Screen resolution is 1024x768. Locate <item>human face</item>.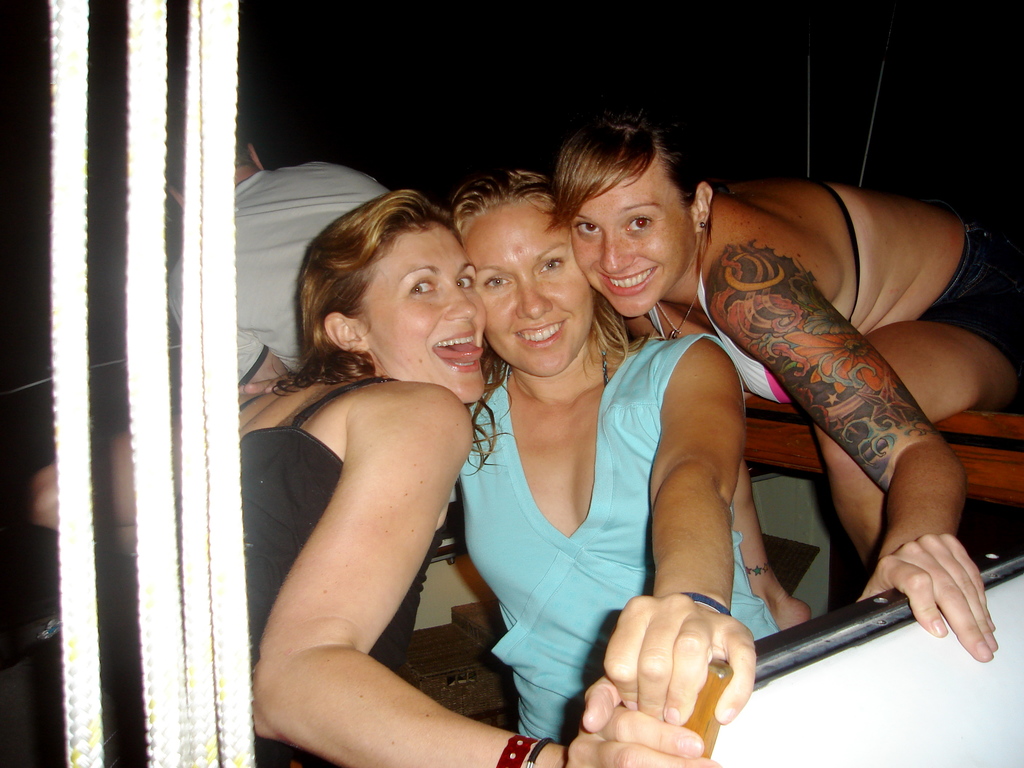
l=571, t=168, r=701, b=322.
